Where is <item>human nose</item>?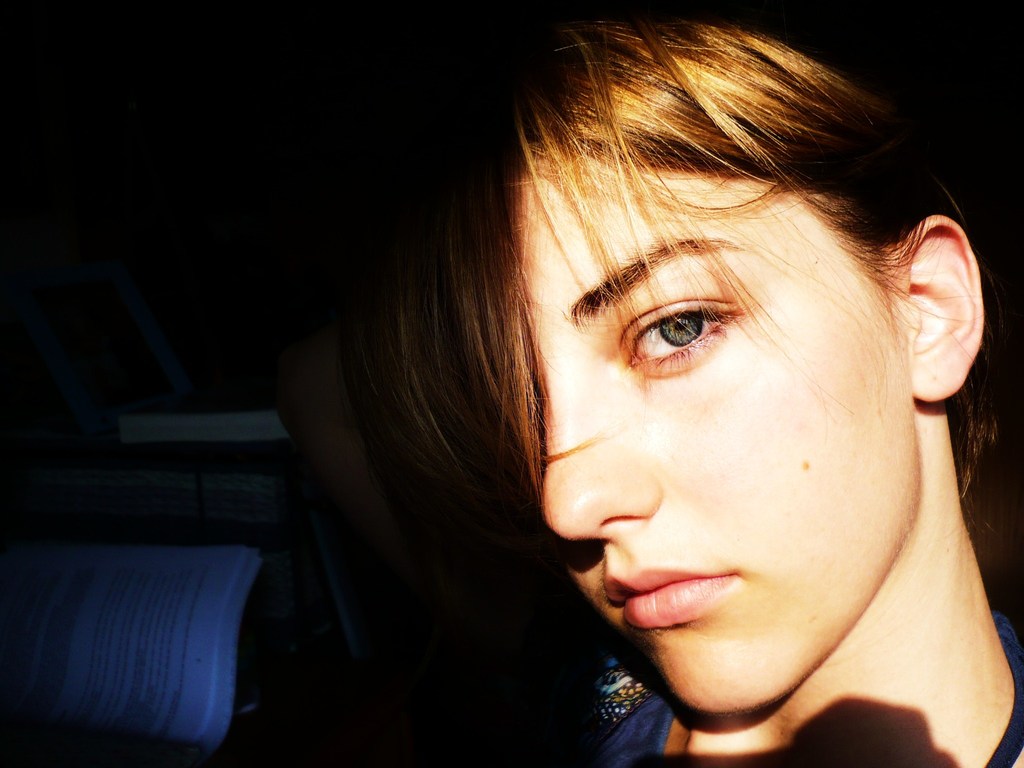
x1=541 y1=353 x2=660 y2=540.
